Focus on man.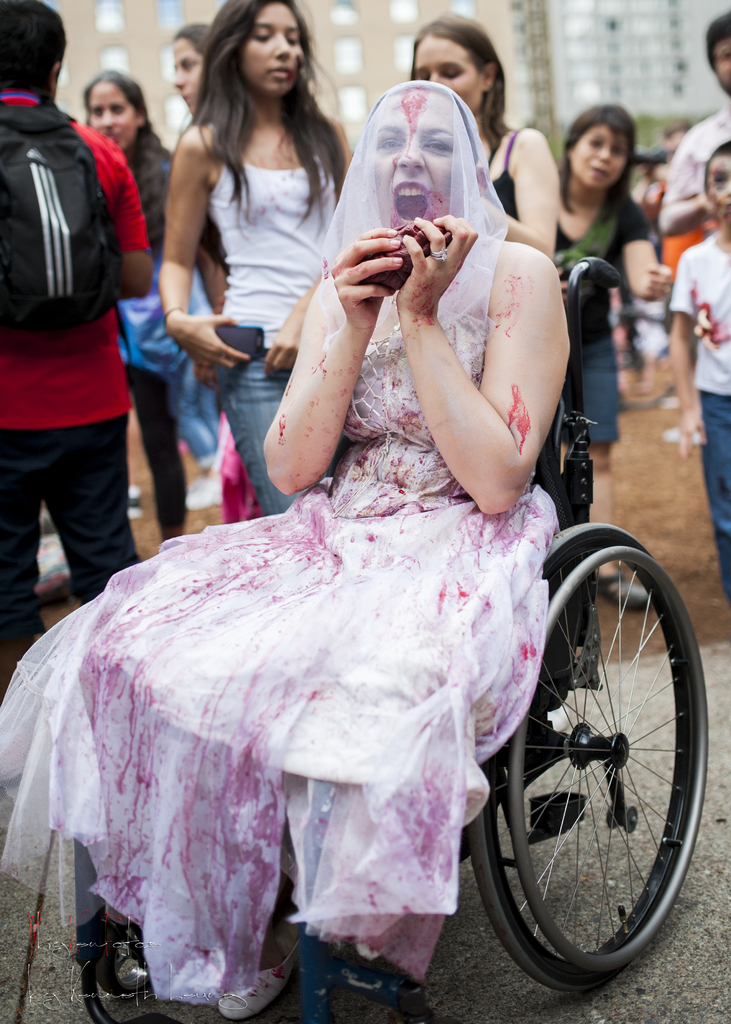
Focused at [x1=652, y1=6, x2=730, y2=238].
